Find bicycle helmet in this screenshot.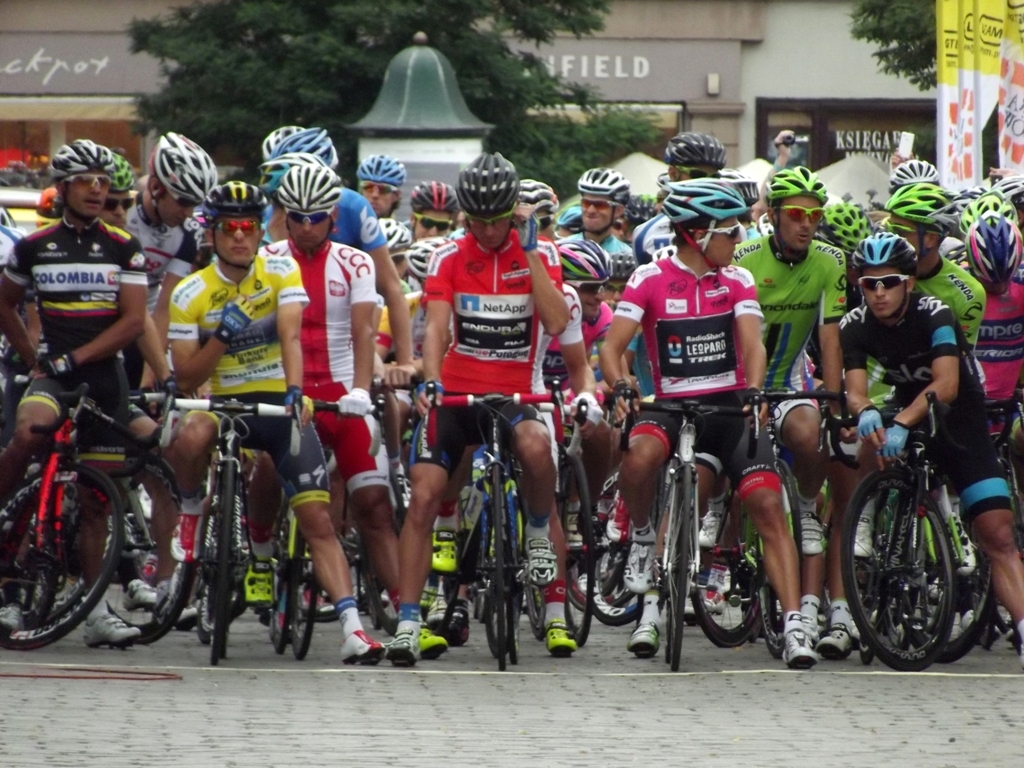
The bounding box for bicycle helmet is {"x1": 279, "y1": 159, "x2": 344, "y2": 214}.
